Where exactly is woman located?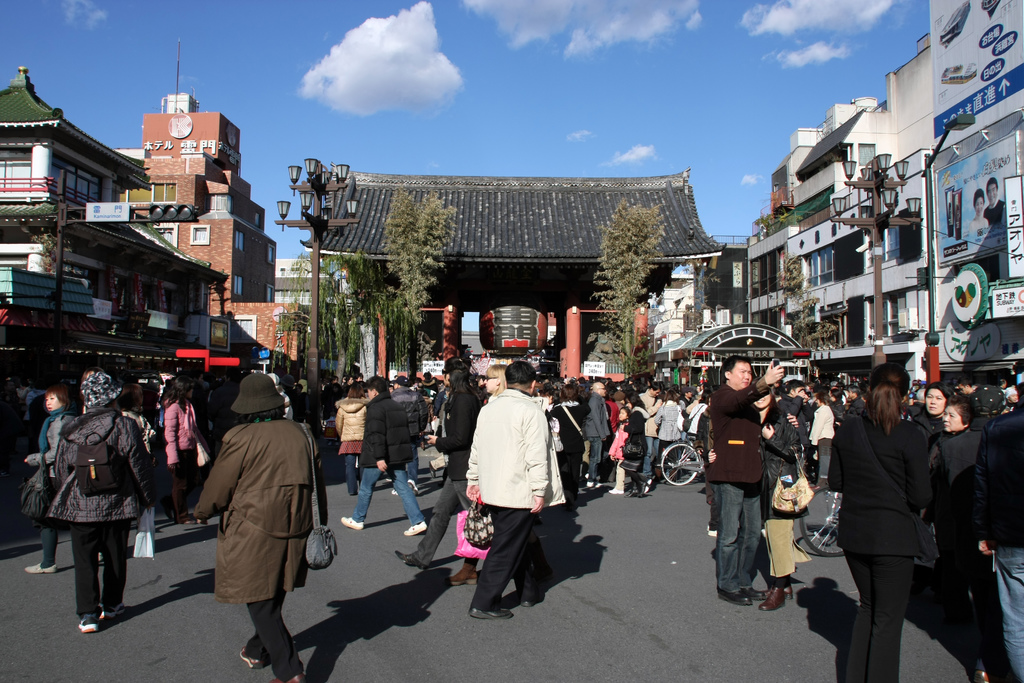
Its bounding box is 619/391/652/495.
